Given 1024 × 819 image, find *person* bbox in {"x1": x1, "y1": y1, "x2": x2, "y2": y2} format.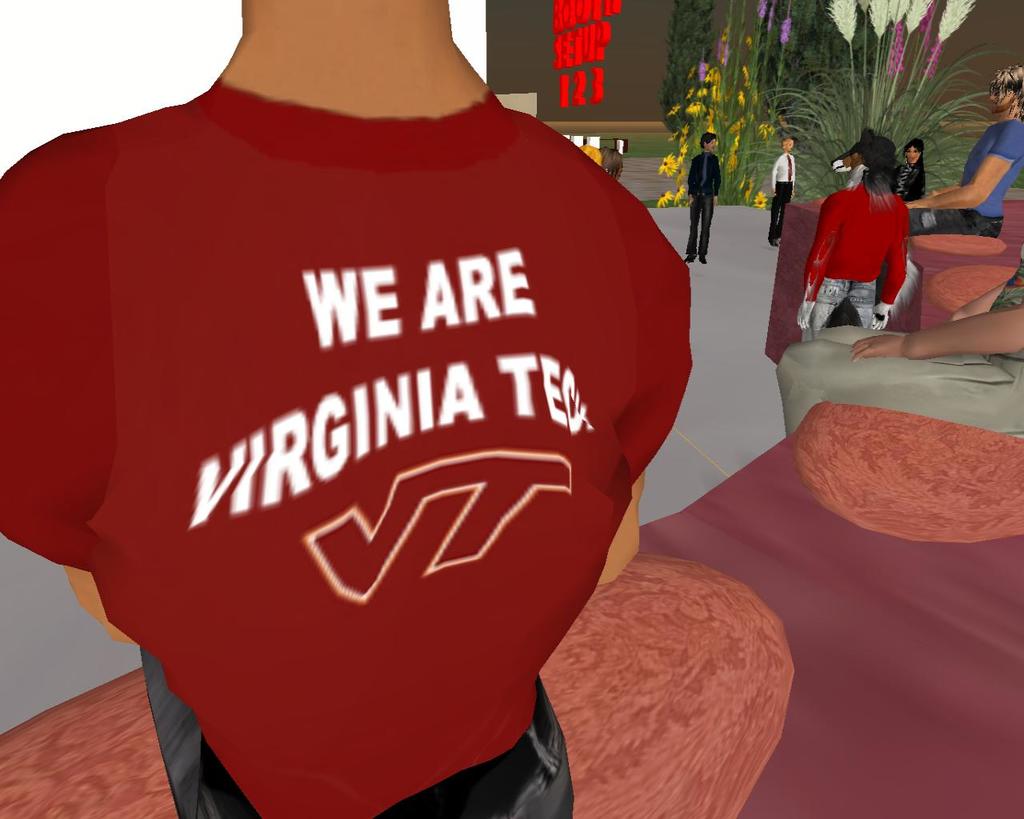
{"x1": 854, "y1": 298, "x2": 1023, "y2": 364}.
